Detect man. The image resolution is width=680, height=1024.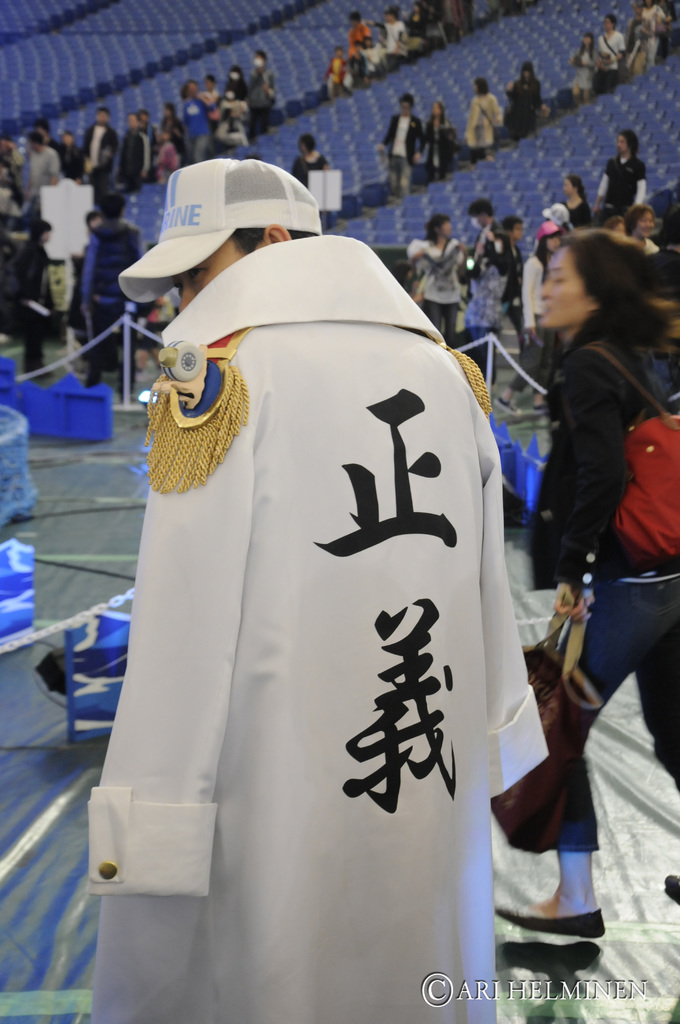
x1=592, y1=129, x2=647, y2=228.
